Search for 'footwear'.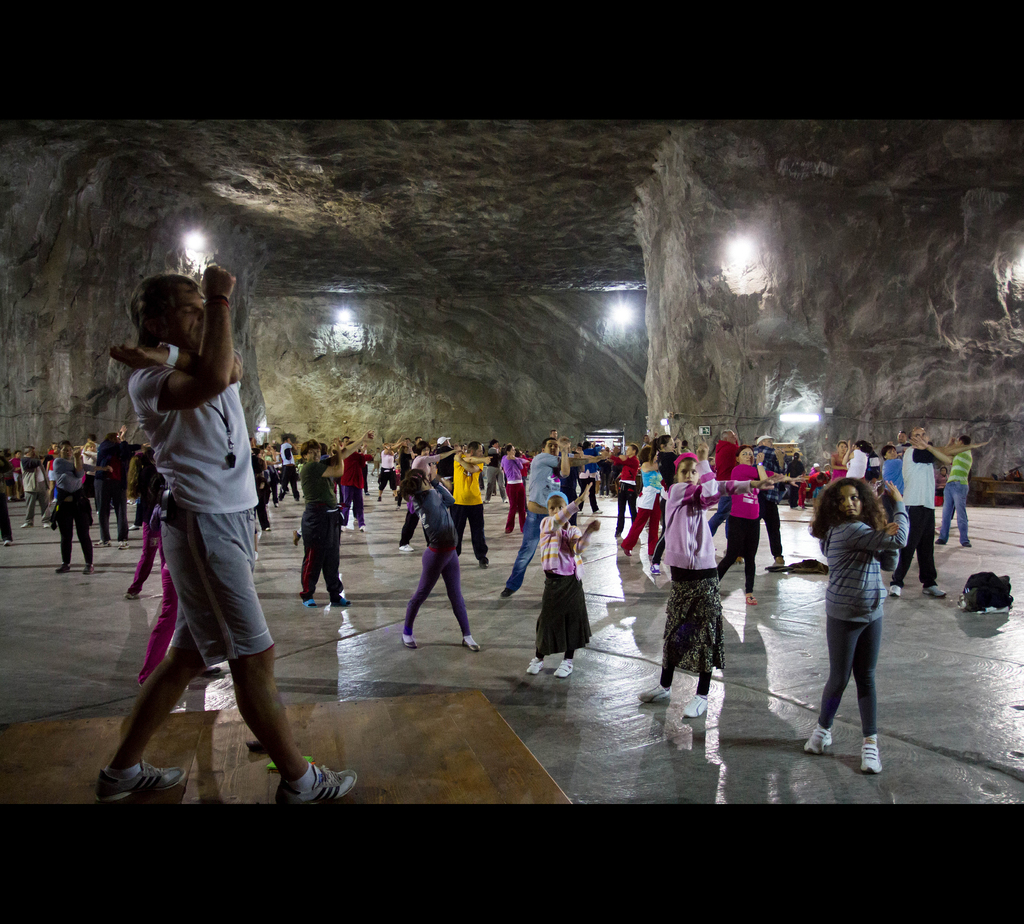
Found at [201, 668, 218, 675].
